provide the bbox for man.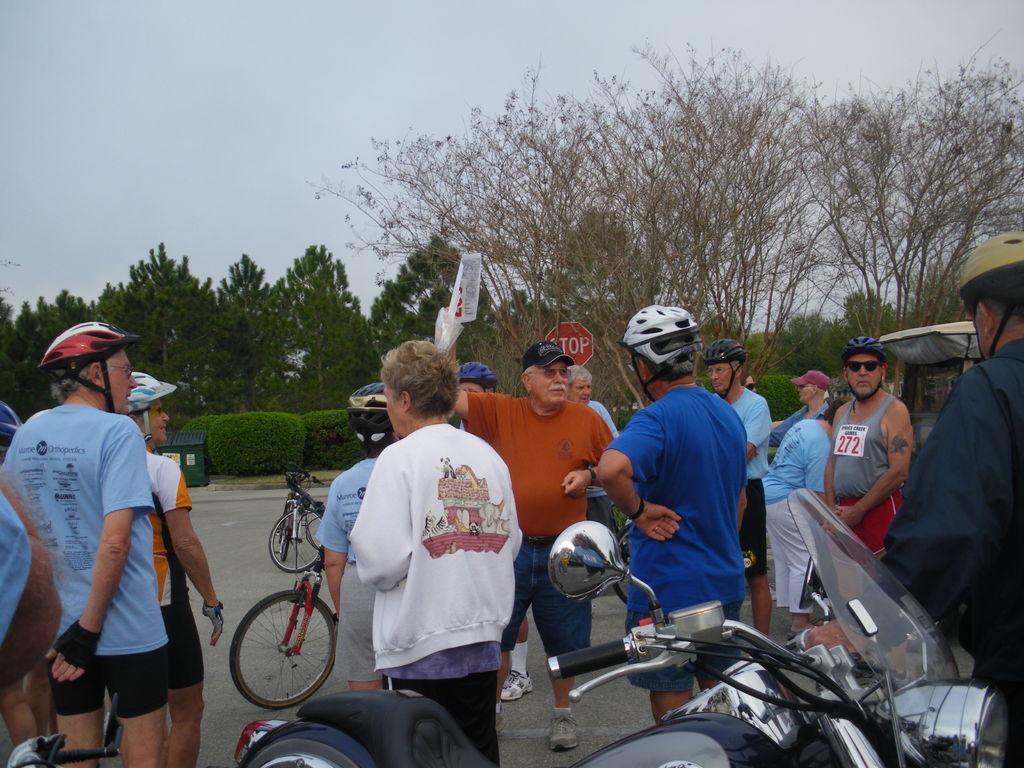
x1=822 y1=337 x2=914 y2=686.
